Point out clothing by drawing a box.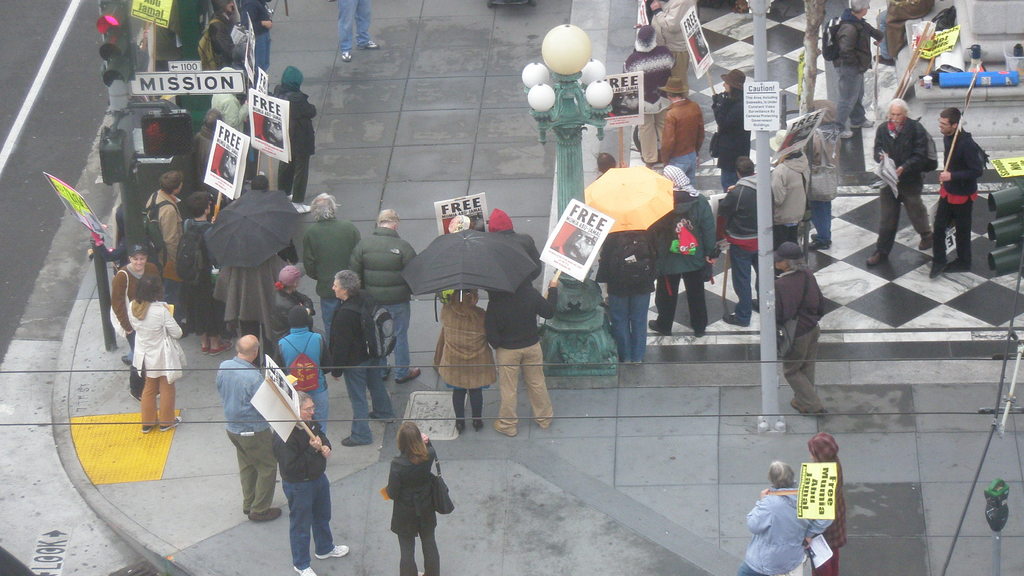
x1=737, y1=481, x2=831, y2=575.
